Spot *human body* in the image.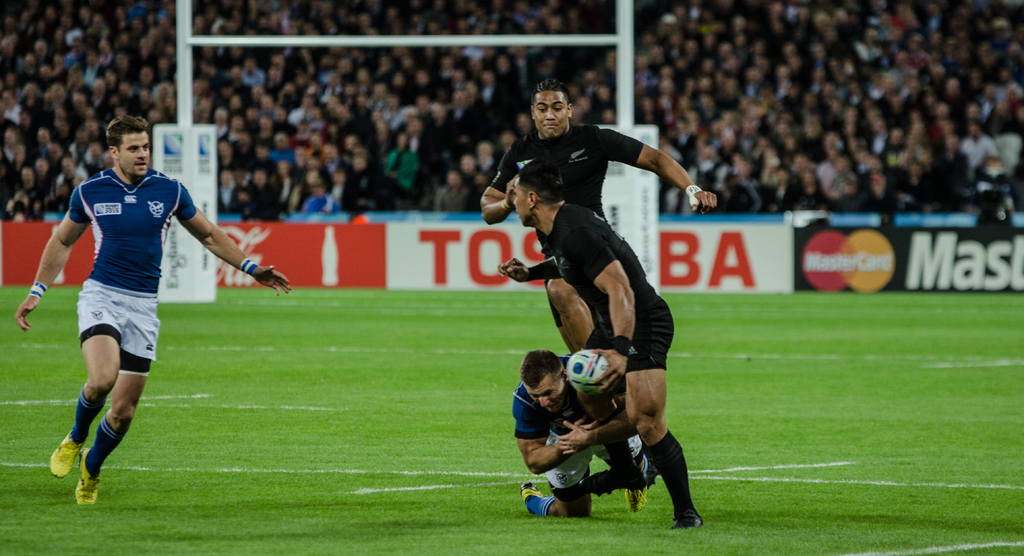
*human body* found at select_region(16, 117, 294, 504).
